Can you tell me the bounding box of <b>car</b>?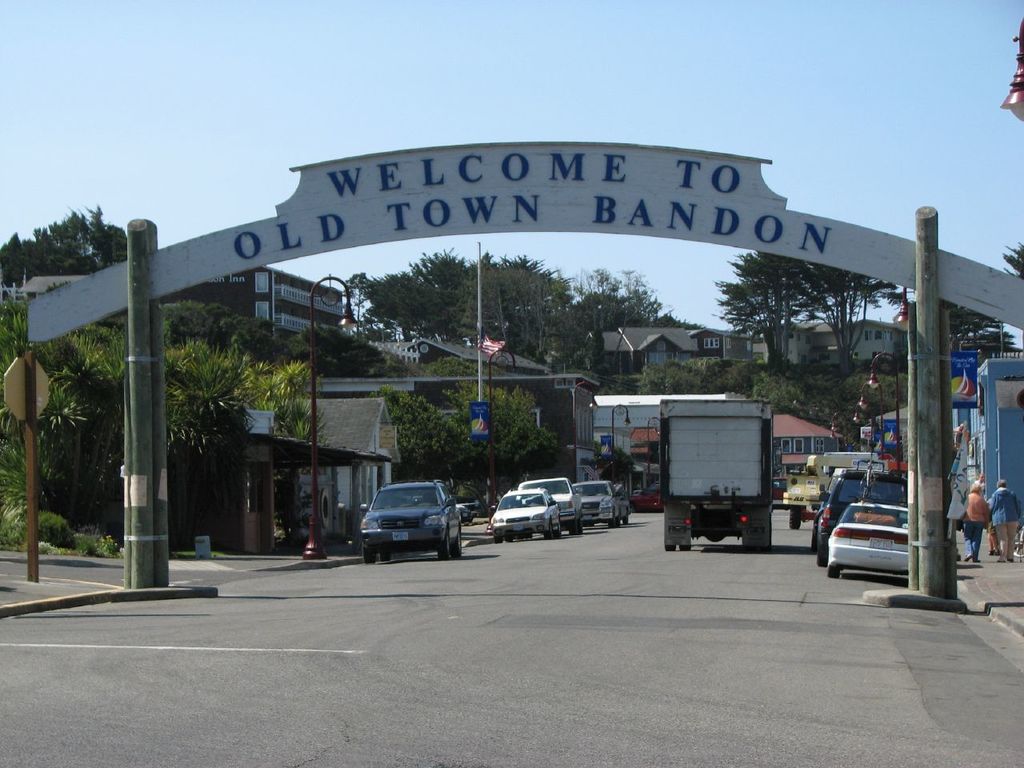
(830, 501, 906, 580).
